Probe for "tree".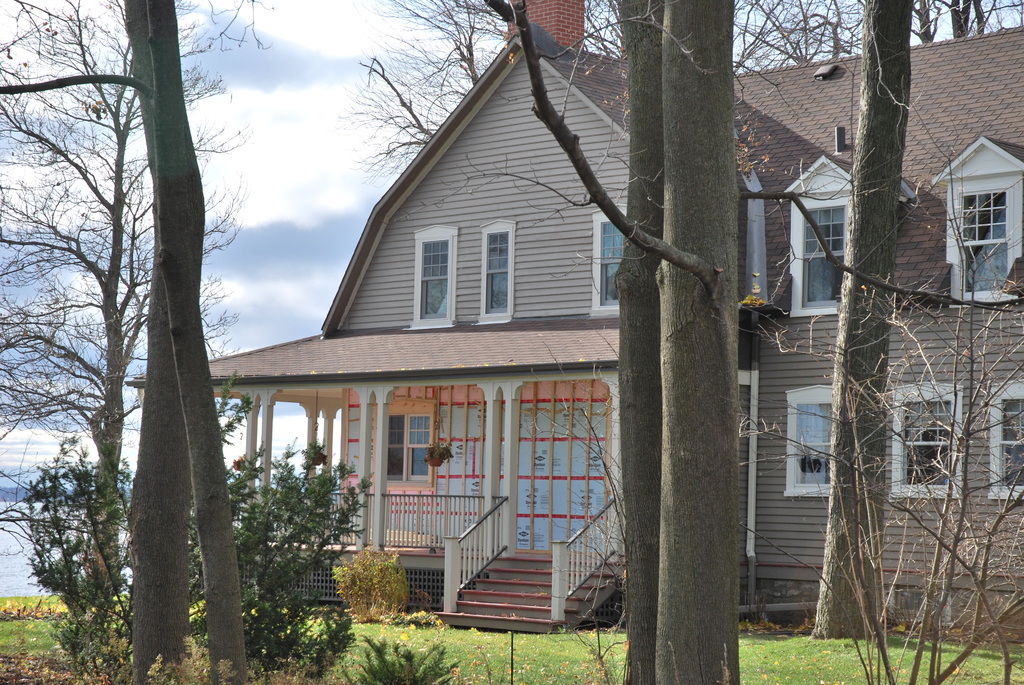
Probe result: left=0, top=0, right=252, bottom=684.
